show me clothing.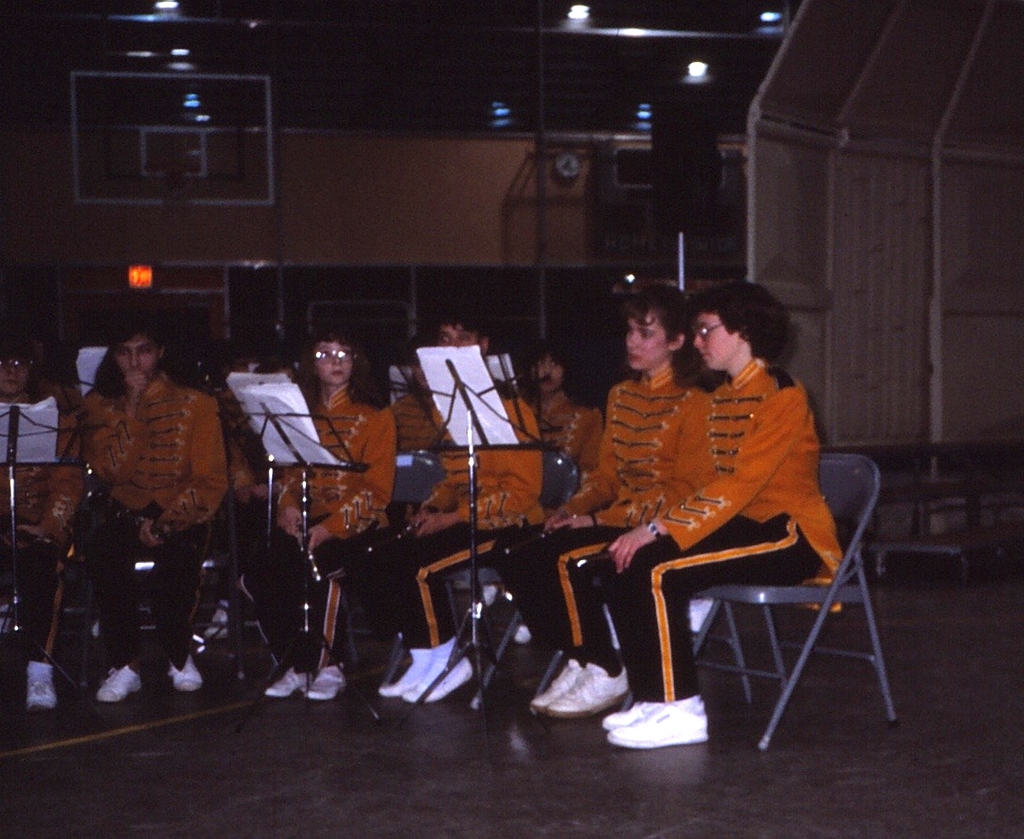
clothing is here: 347,383,546,661.
